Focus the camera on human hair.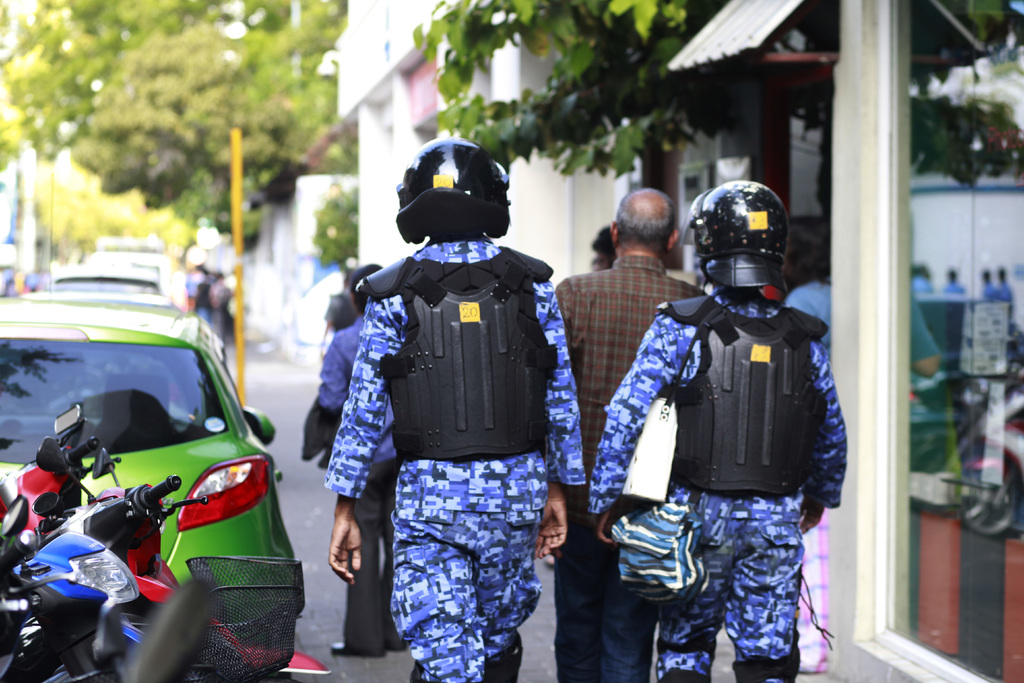
Focus region: {"left": 589, "top": 245, "right": 616, "bottom": 270}.
